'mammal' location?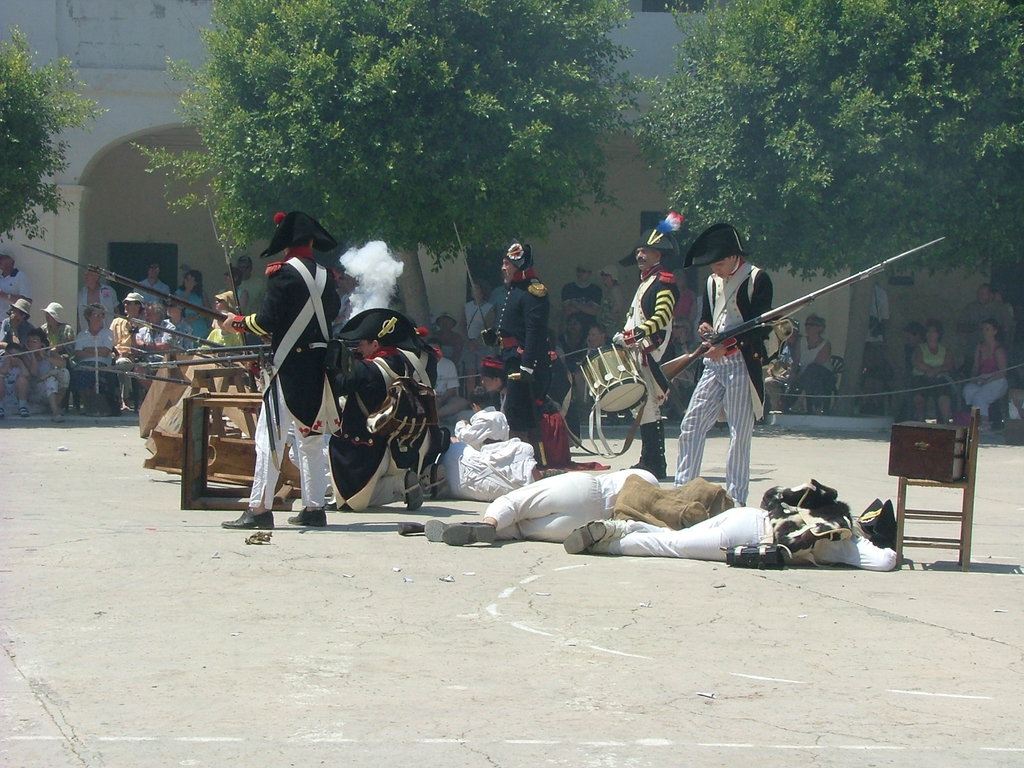
box=[968, 317, 1013, 421]
